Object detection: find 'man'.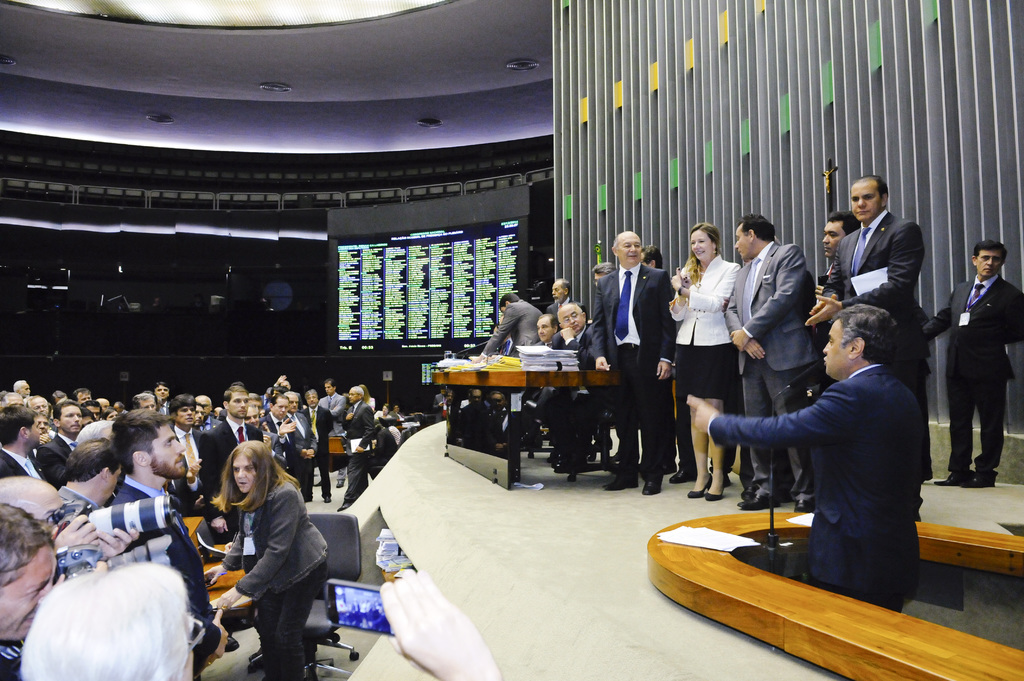
201/387/264/544.
